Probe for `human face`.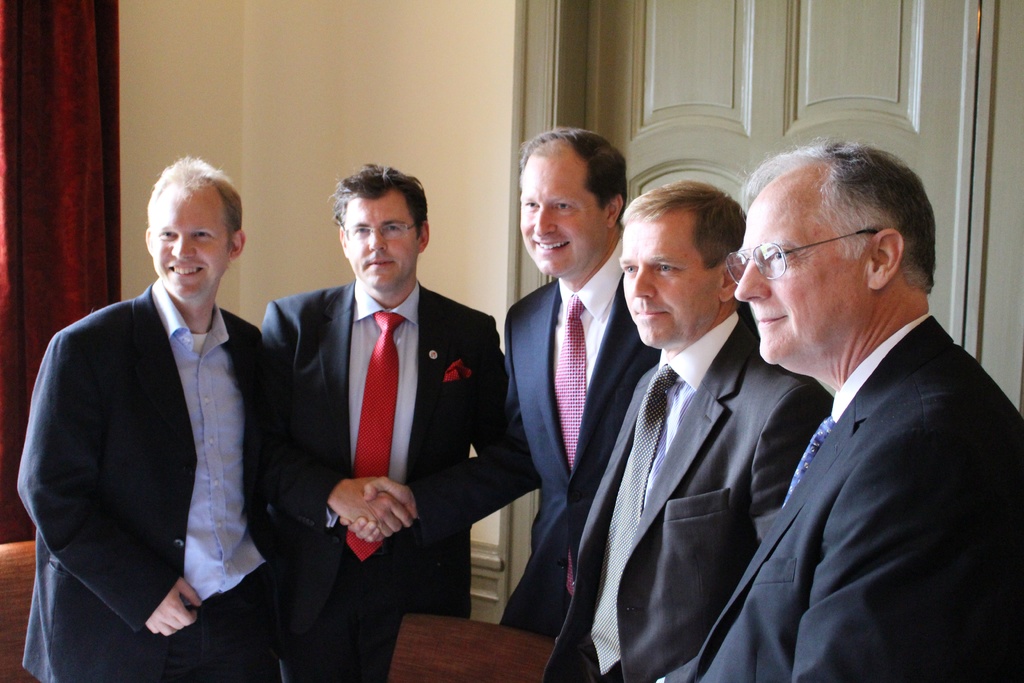
Probe result: x1=520, y1=143, x2=602, y2=270.
